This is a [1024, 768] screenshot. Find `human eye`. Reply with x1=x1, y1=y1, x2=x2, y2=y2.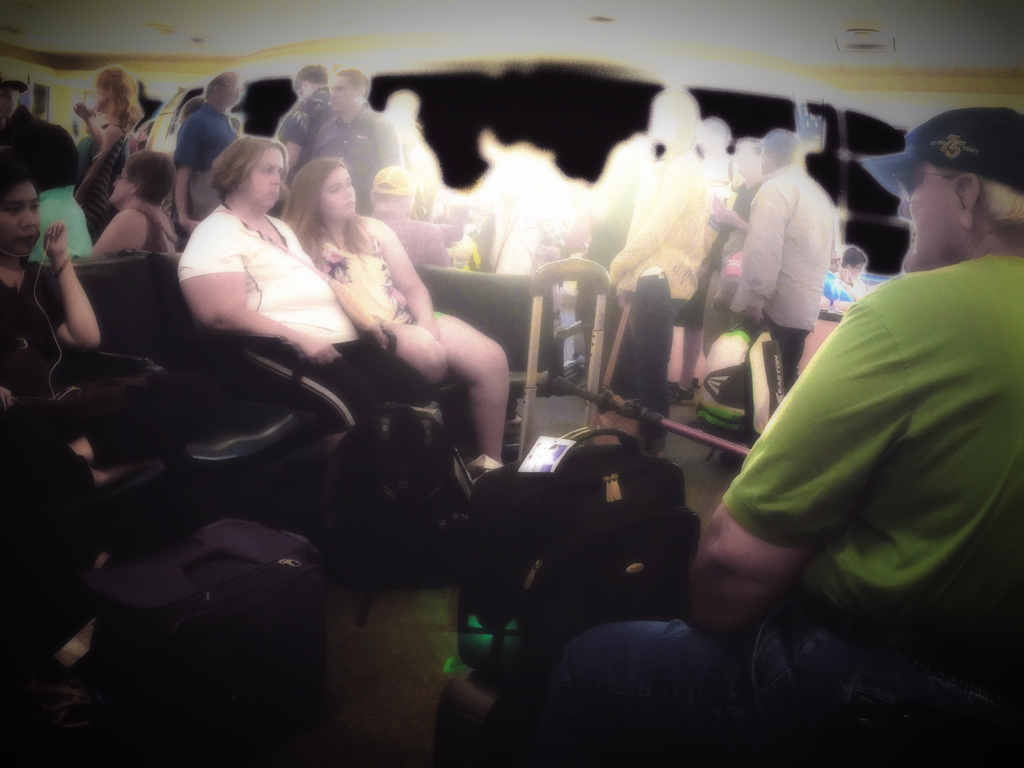
x1=348, y1=179, x2=355, y2=185.
